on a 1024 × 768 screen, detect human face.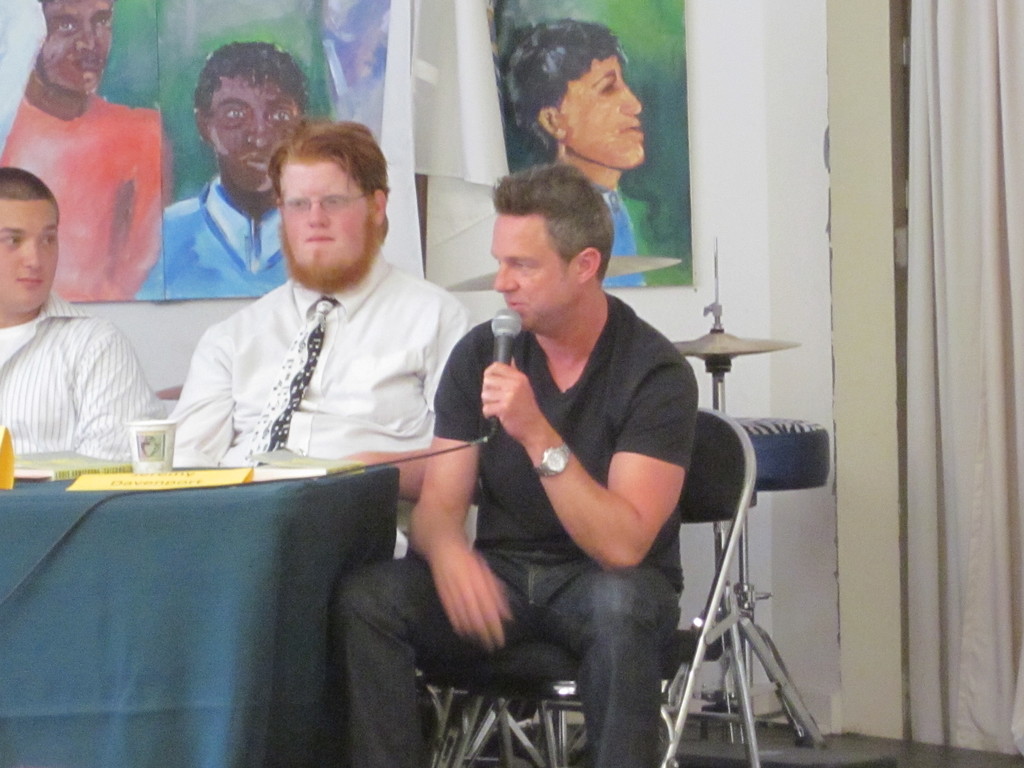
(left=211, top=87, right=303, bottom=175).
